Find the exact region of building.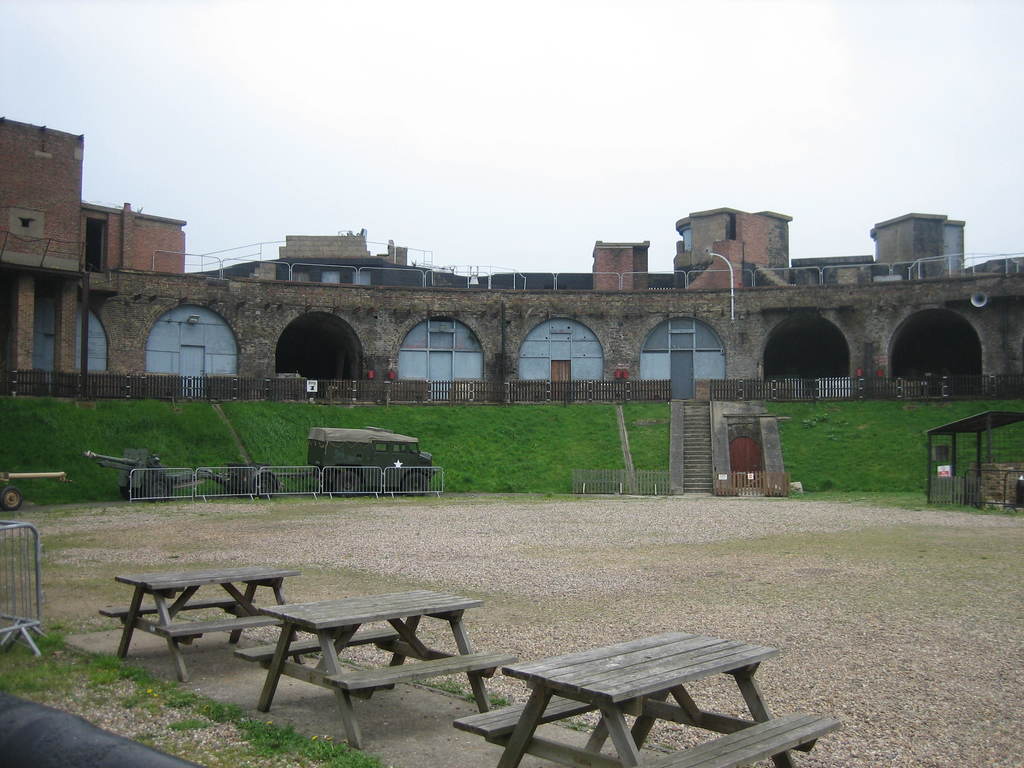
Exact region: (left=0, top=117, right=1023, bottom=405).
